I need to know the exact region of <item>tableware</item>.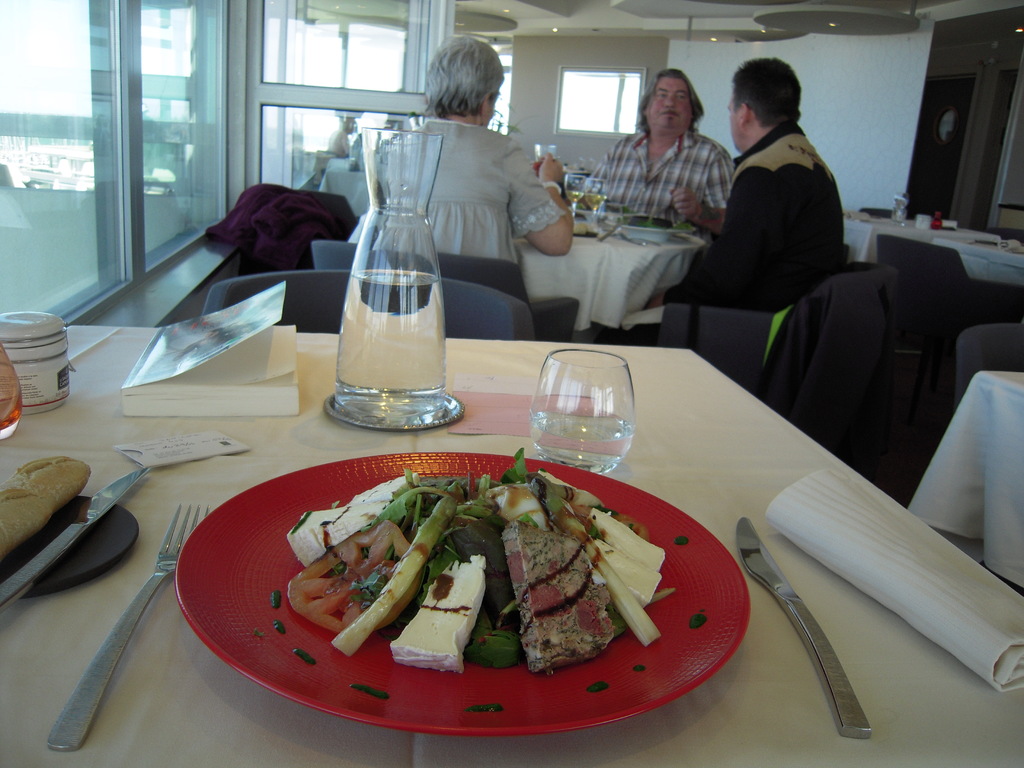
Region: Rect(324, 119, 461, 431).
